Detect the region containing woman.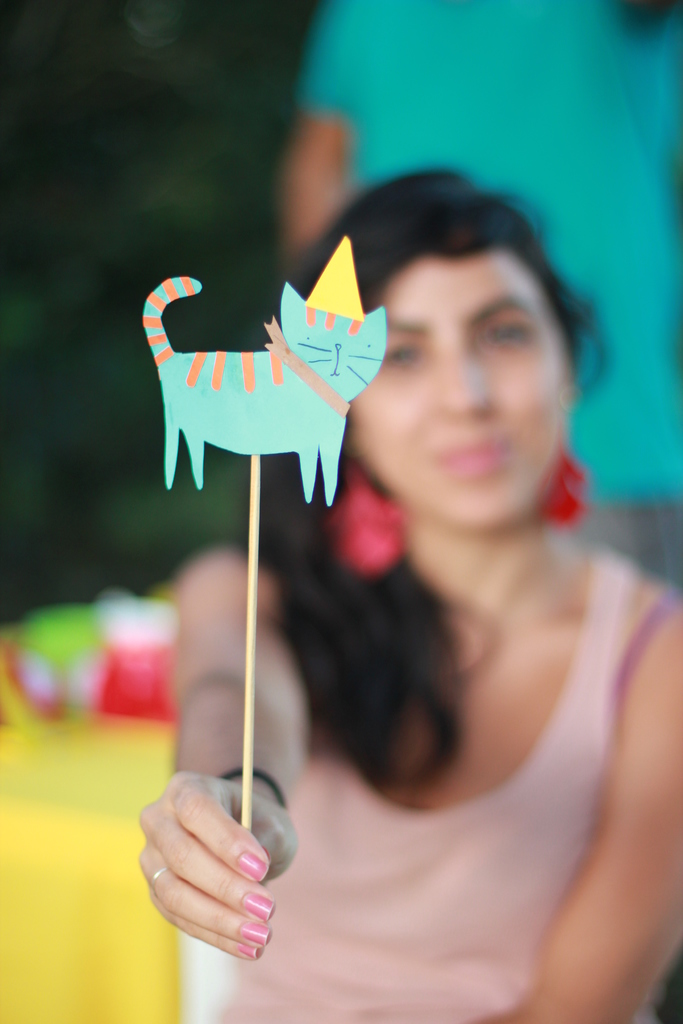
bbox=[207, 123, 655, 1004].
